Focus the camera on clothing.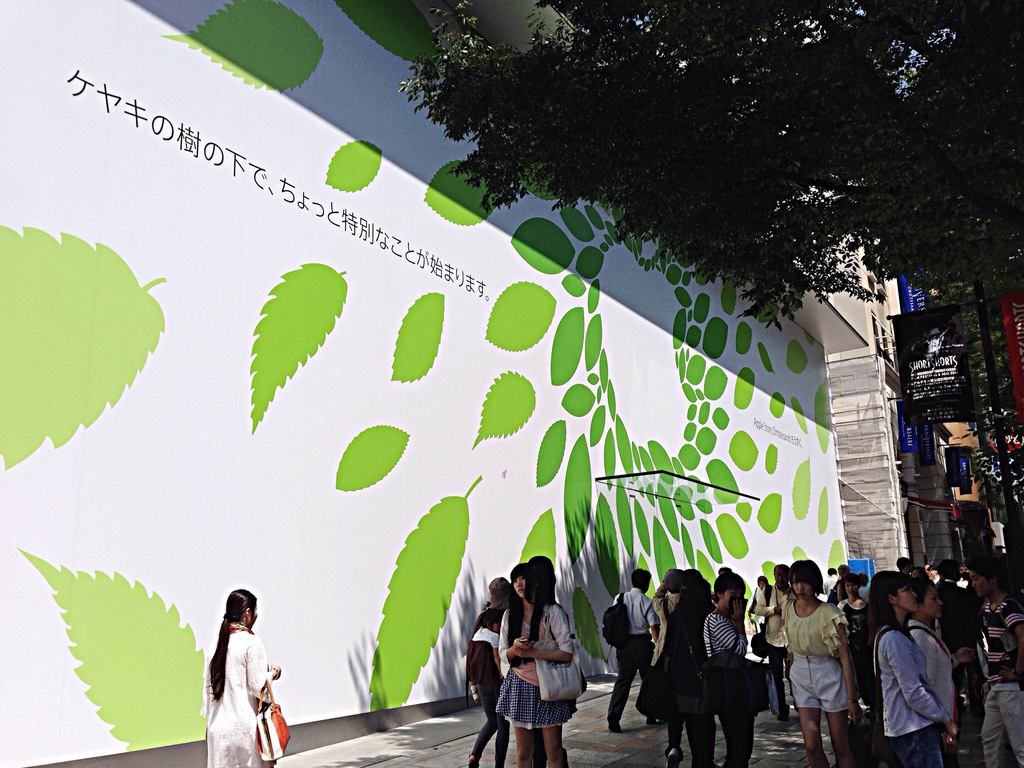
Focus region: {"x1": 635, "y1": 584, "x2": 717, "y2": 767}.
